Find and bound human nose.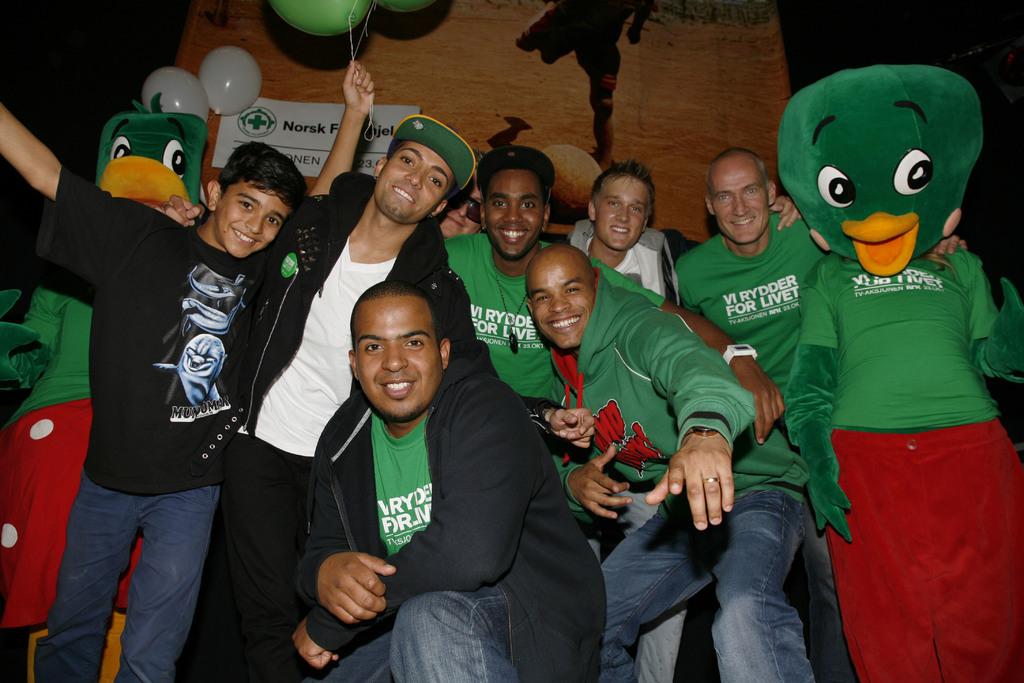
Bound: 614/204/631/224.
